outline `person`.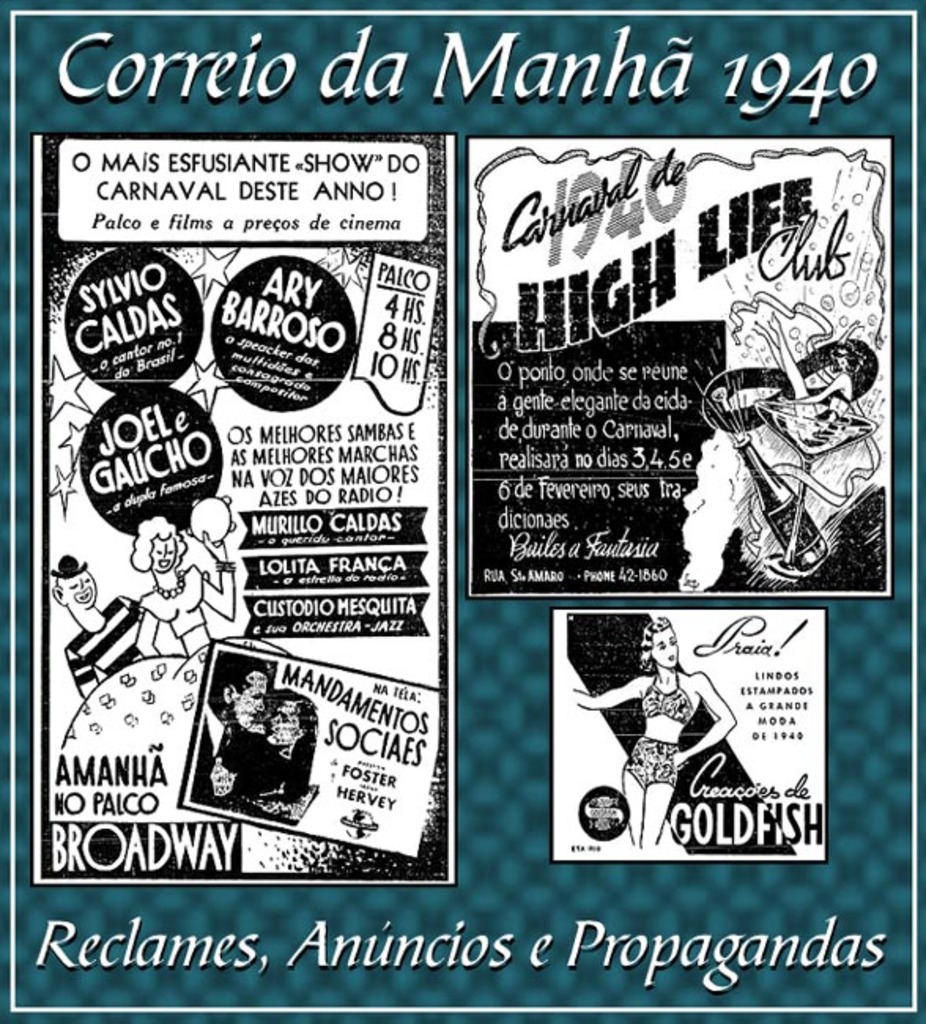
Outline: bbox(43, 547, 164, 706).
